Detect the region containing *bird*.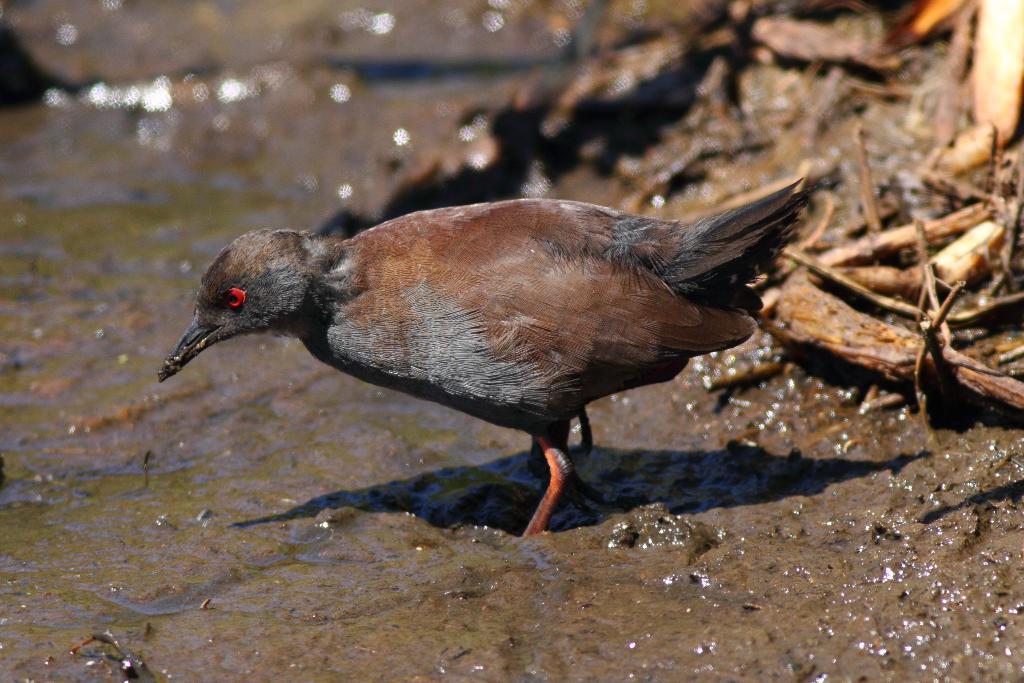
<box>163,191,813,545</box>.
